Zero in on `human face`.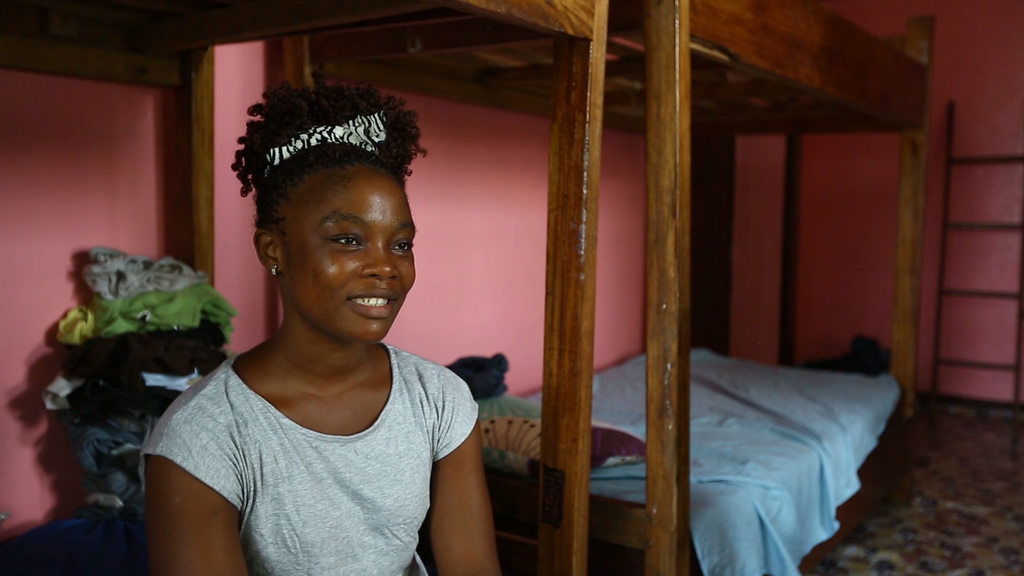
Zeroed in: rect(285, 152, 428, 344).
